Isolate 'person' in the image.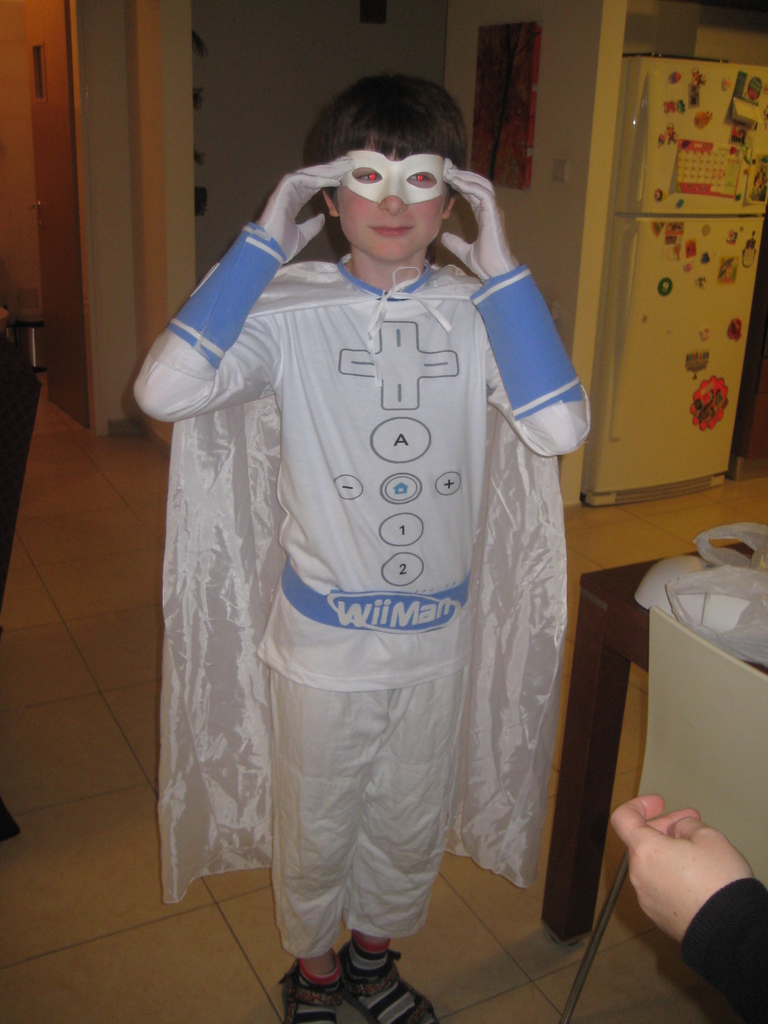
Isolated region: x1=161, y1=86, x2=604, y2=1021.
